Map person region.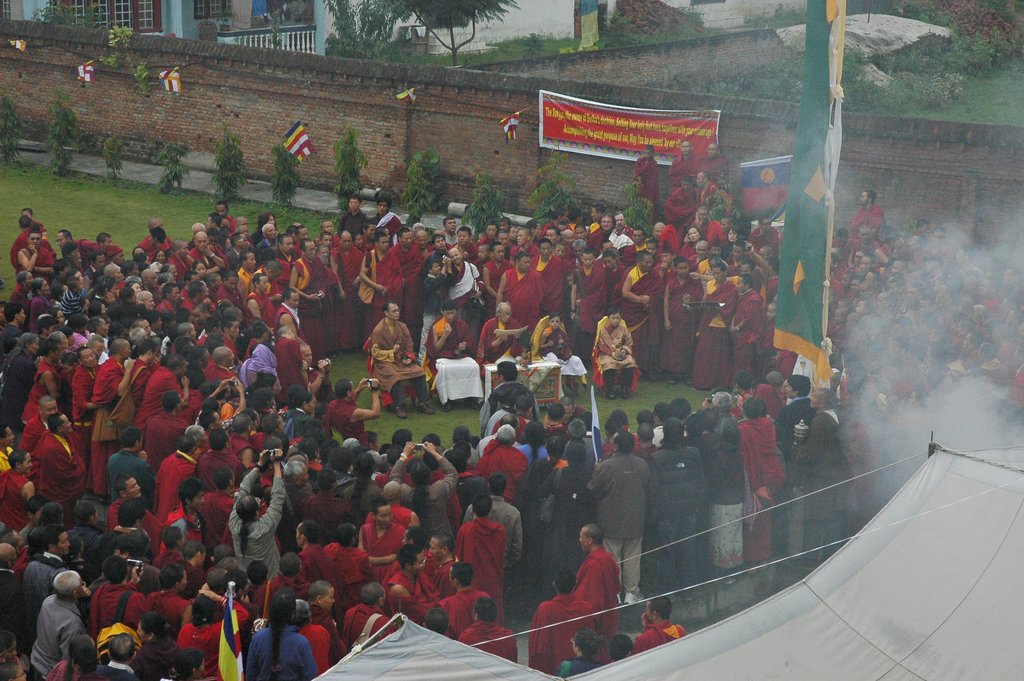
Mapped to [422, 452, 440, 490].
